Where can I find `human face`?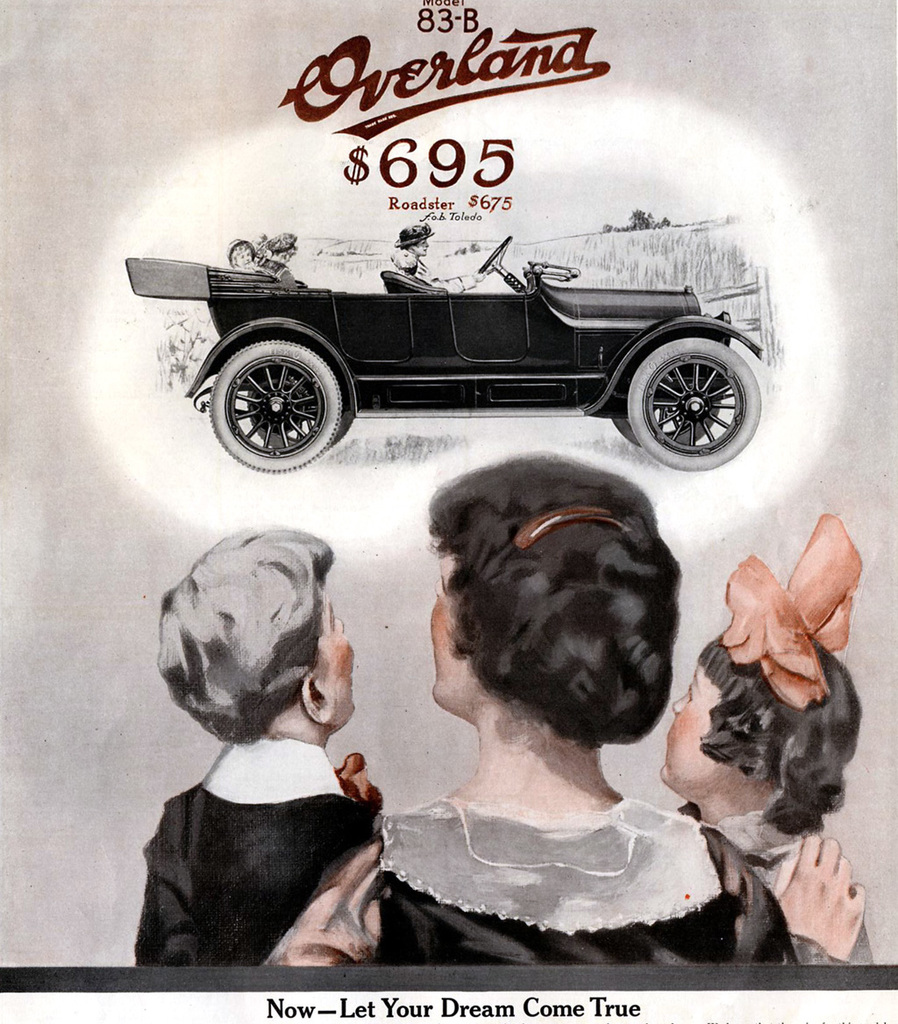
You can find it at box(317, 587, 357, 736).
